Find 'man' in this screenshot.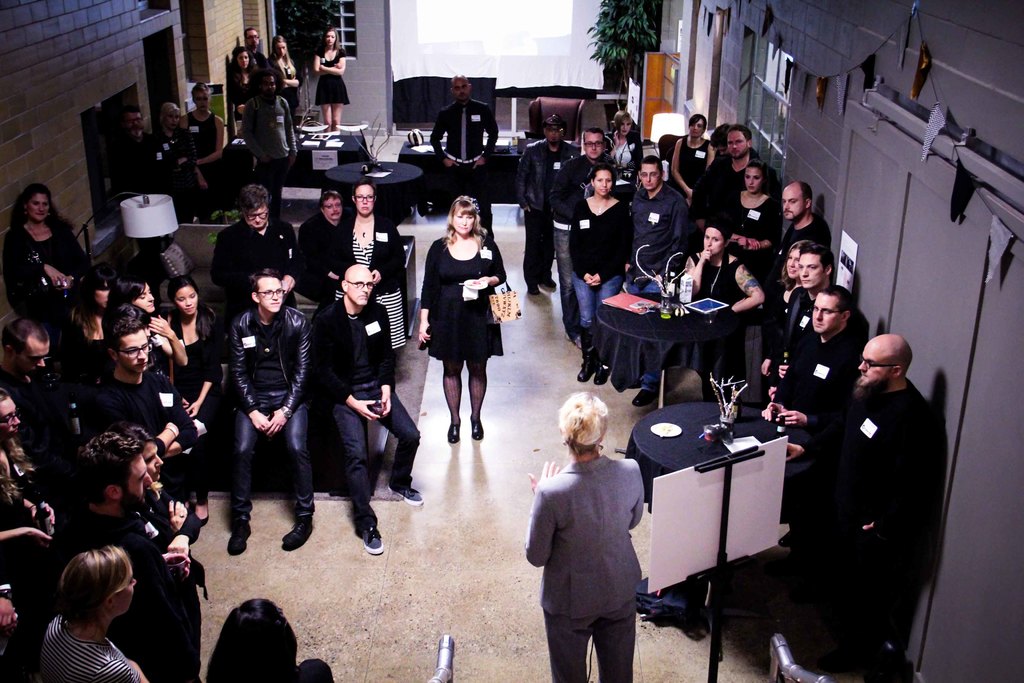
The bounding box for 'man' is box(105, 104, 166, 201).
